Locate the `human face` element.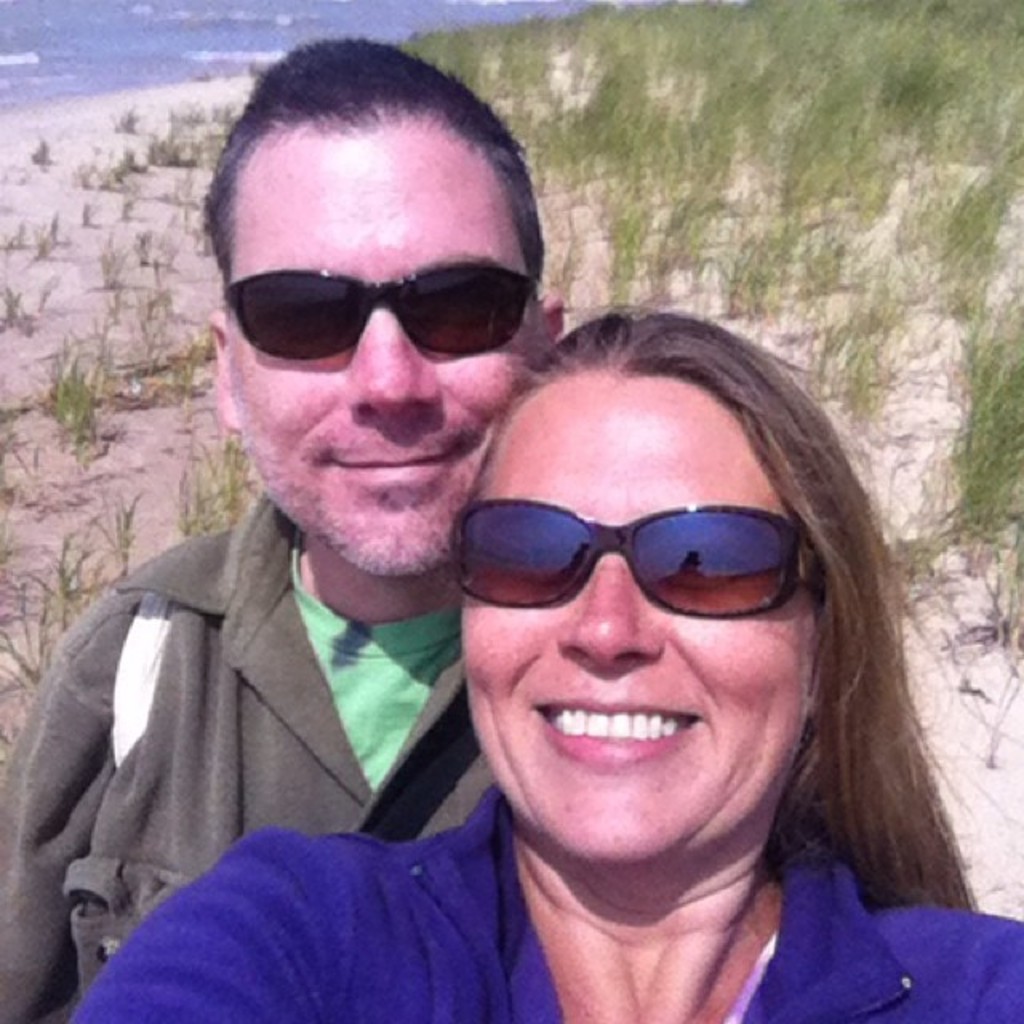
Element bbox: x1=458 y1=376 x2=816 y2=862.
